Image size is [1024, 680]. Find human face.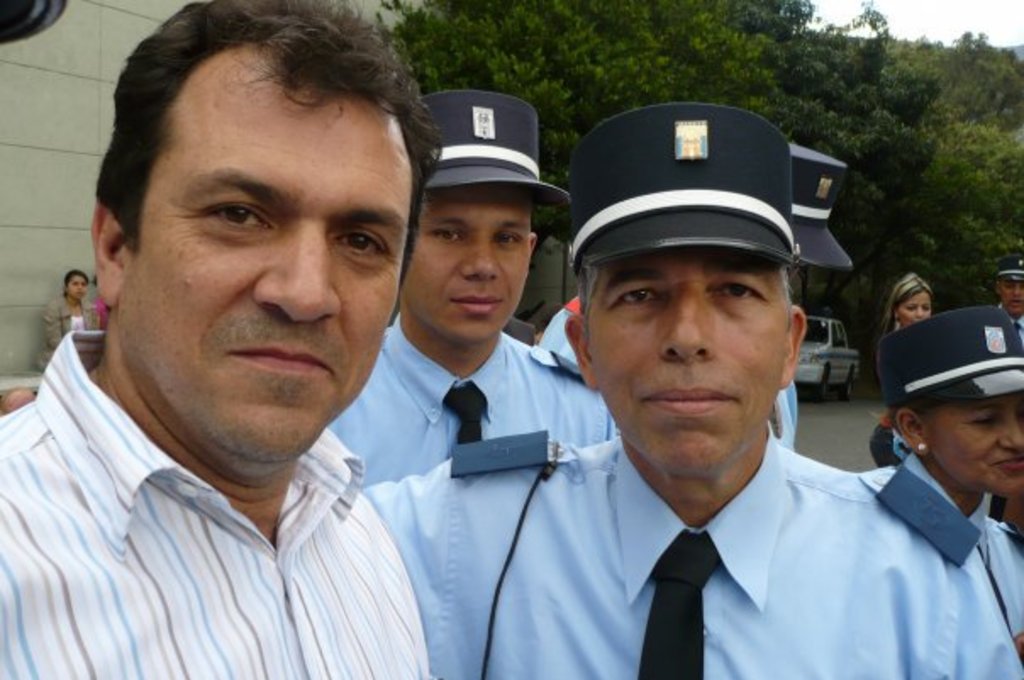
locate(927, 395, 1022, 504).
